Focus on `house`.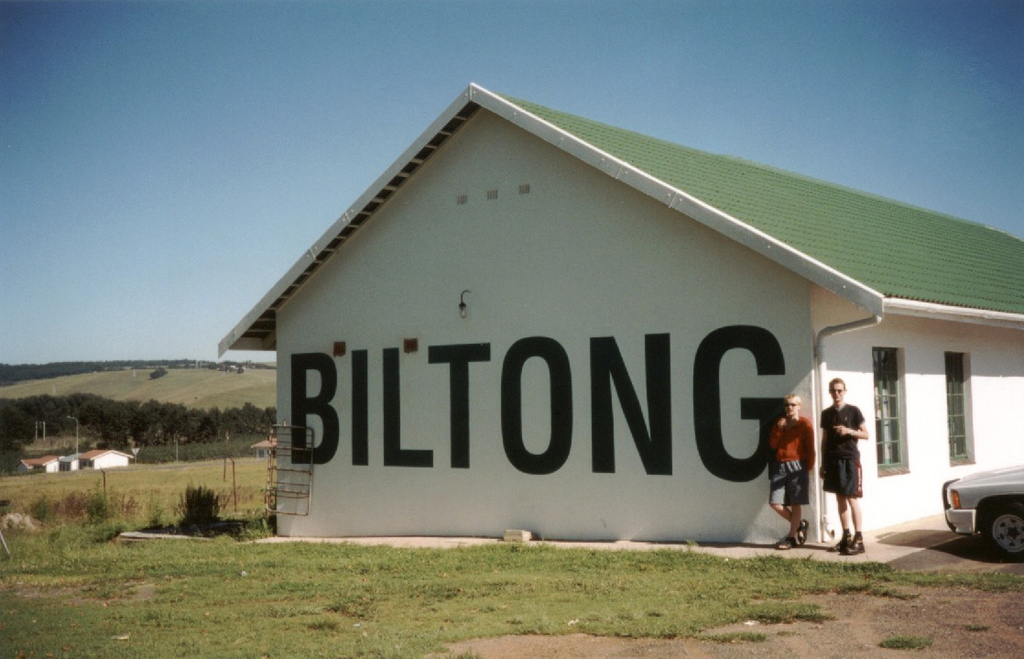
Focused at 76, 445, 137, 476.
